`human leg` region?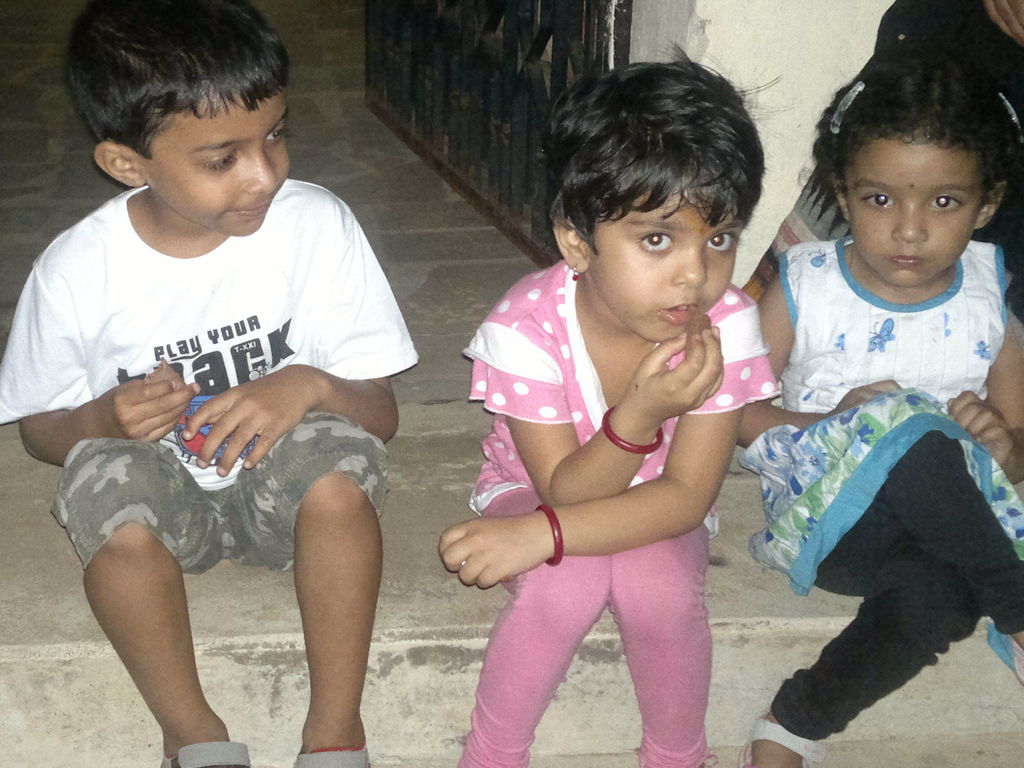
(453, 552, 597, 767)
